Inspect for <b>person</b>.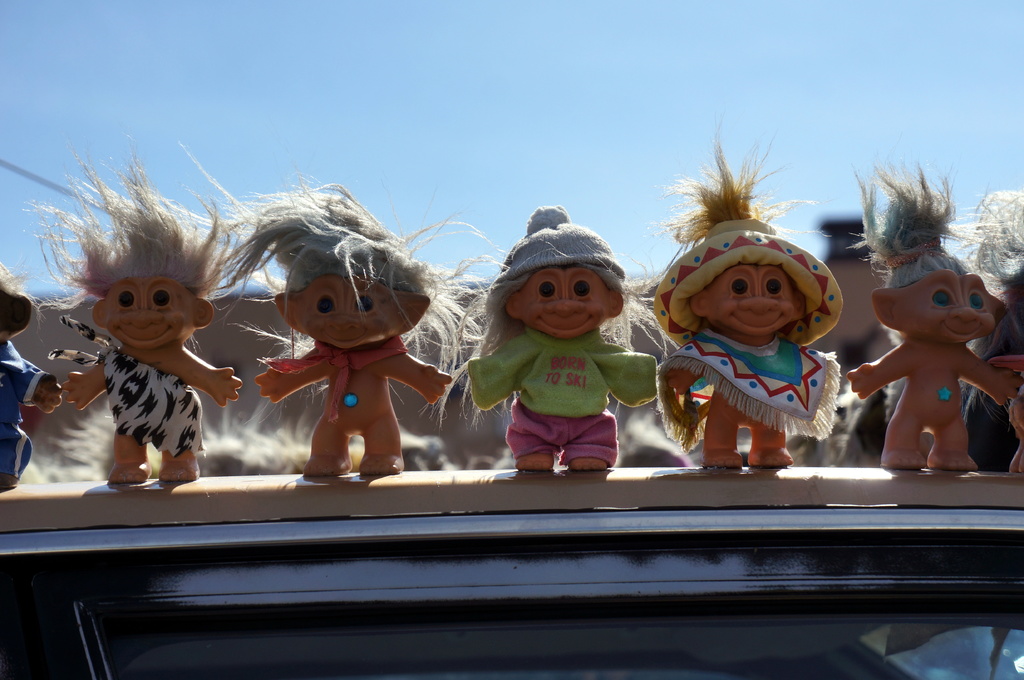
Inspection: (20,133,242,482).
